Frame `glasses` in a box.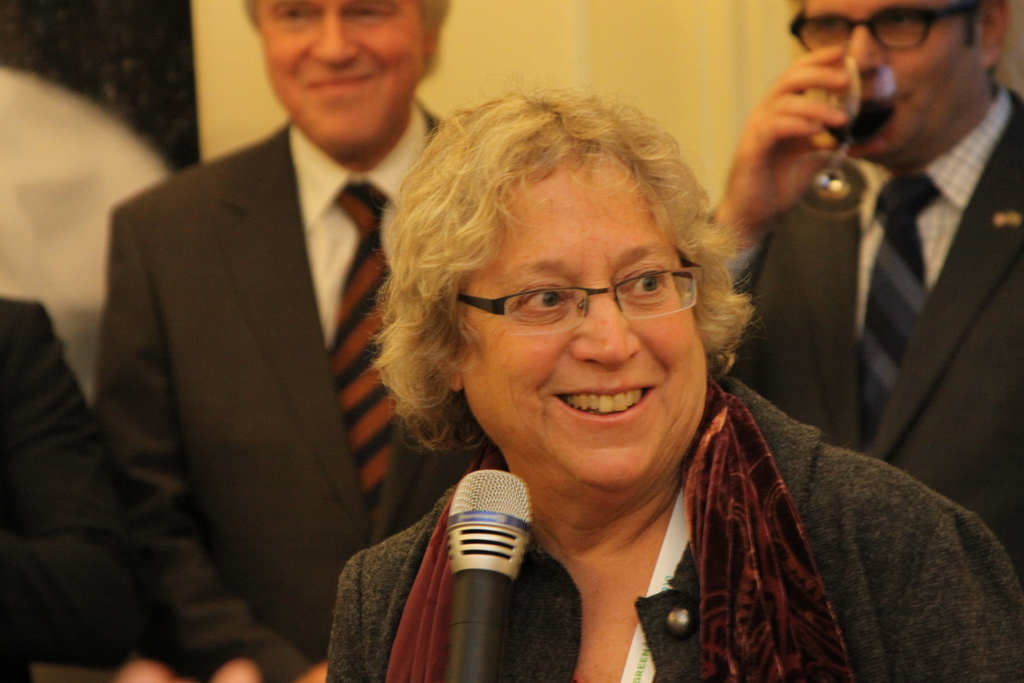
[781, 0, 971, 52].
